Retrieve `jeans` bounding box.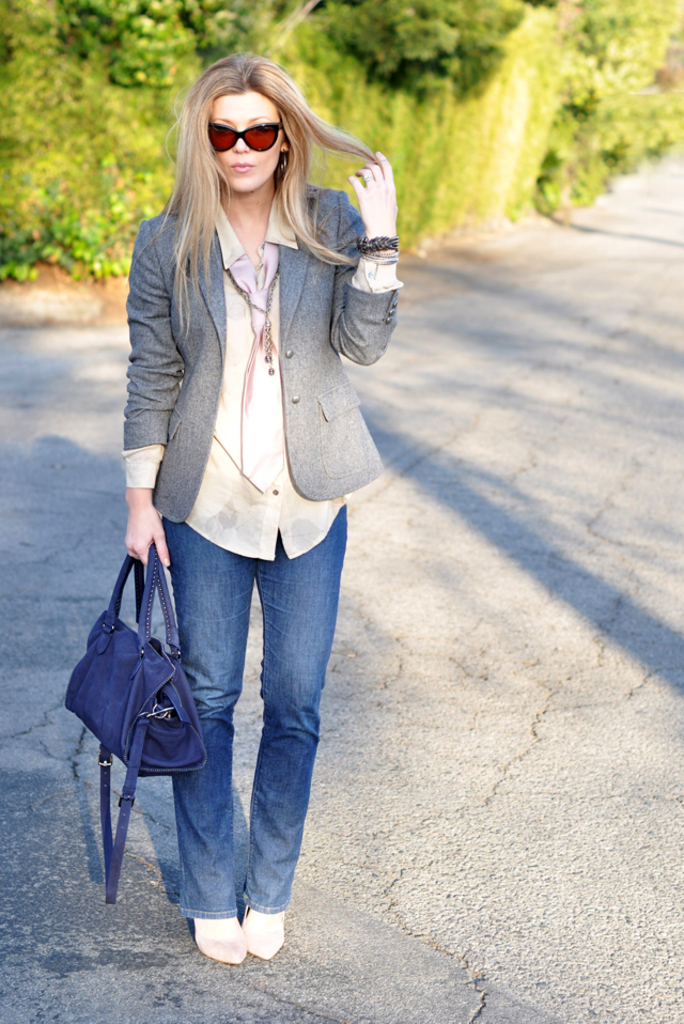
Bounding box: [left=119, top=560, right=348, bottom=956].
